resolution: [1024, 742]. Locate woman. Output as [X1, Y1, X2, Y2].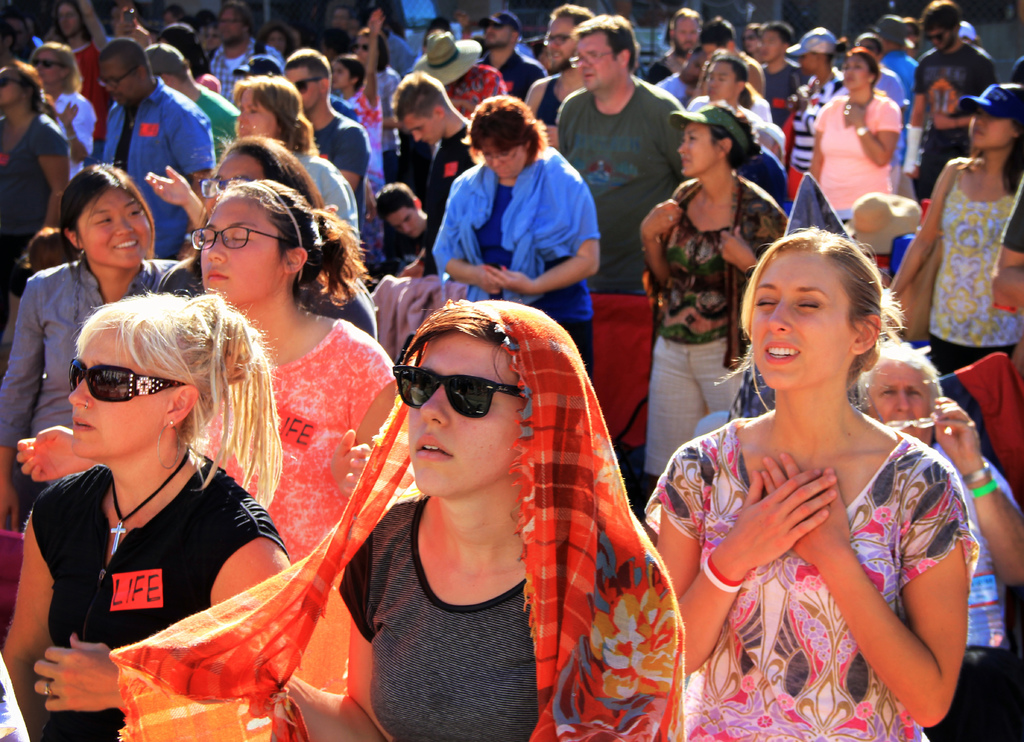
[805, 47, 901, 238].
